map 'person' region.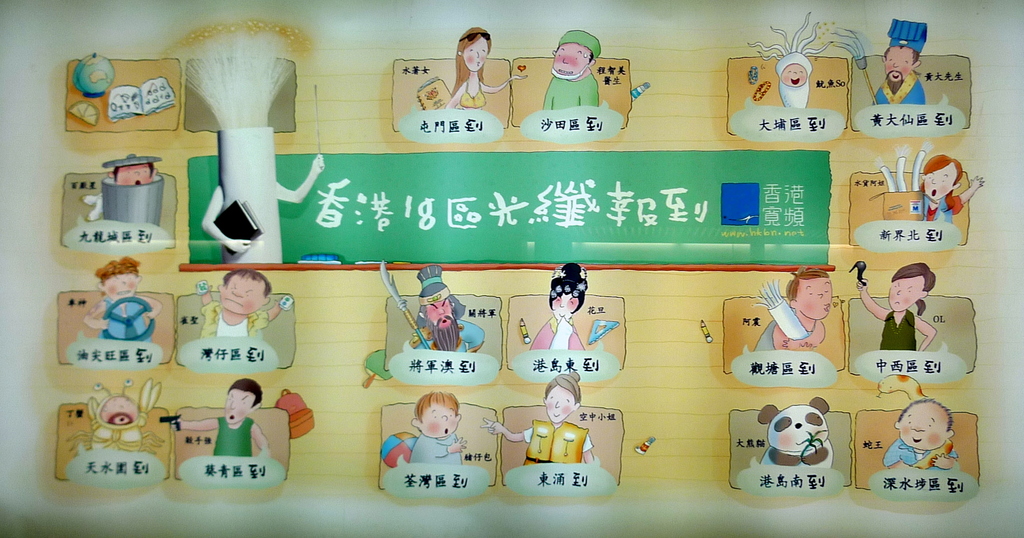
Mapped to [left=543, top=29, right=600, bottom=111].
